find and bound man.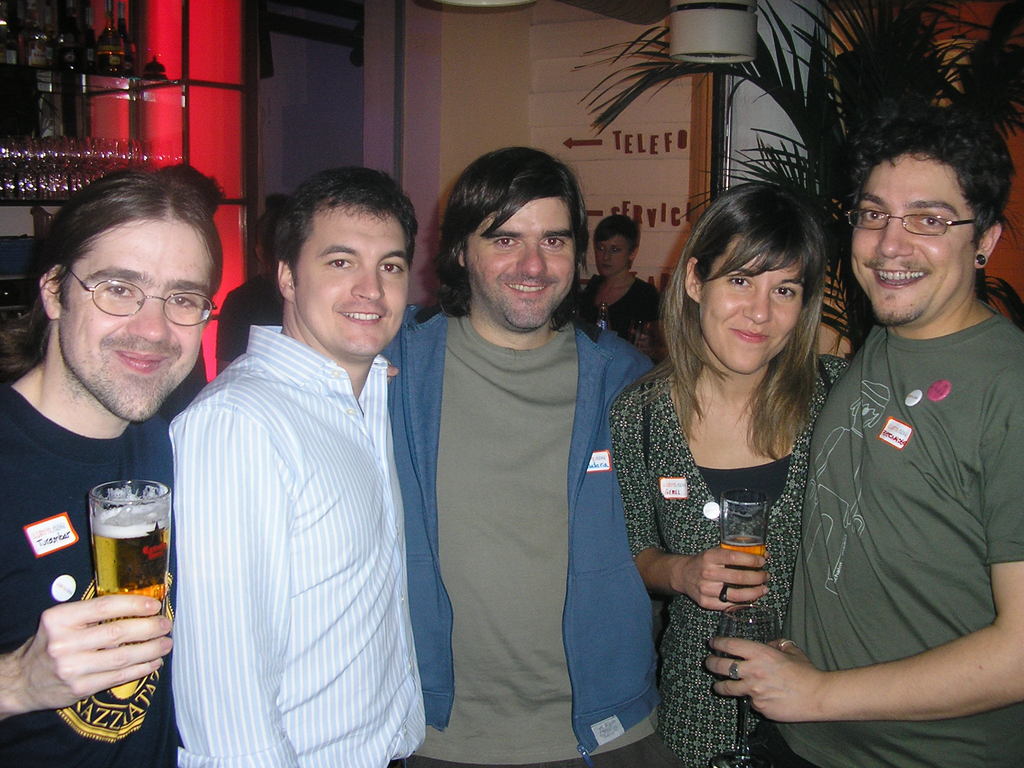
Bound: box=[378, 148, 663, 767].
